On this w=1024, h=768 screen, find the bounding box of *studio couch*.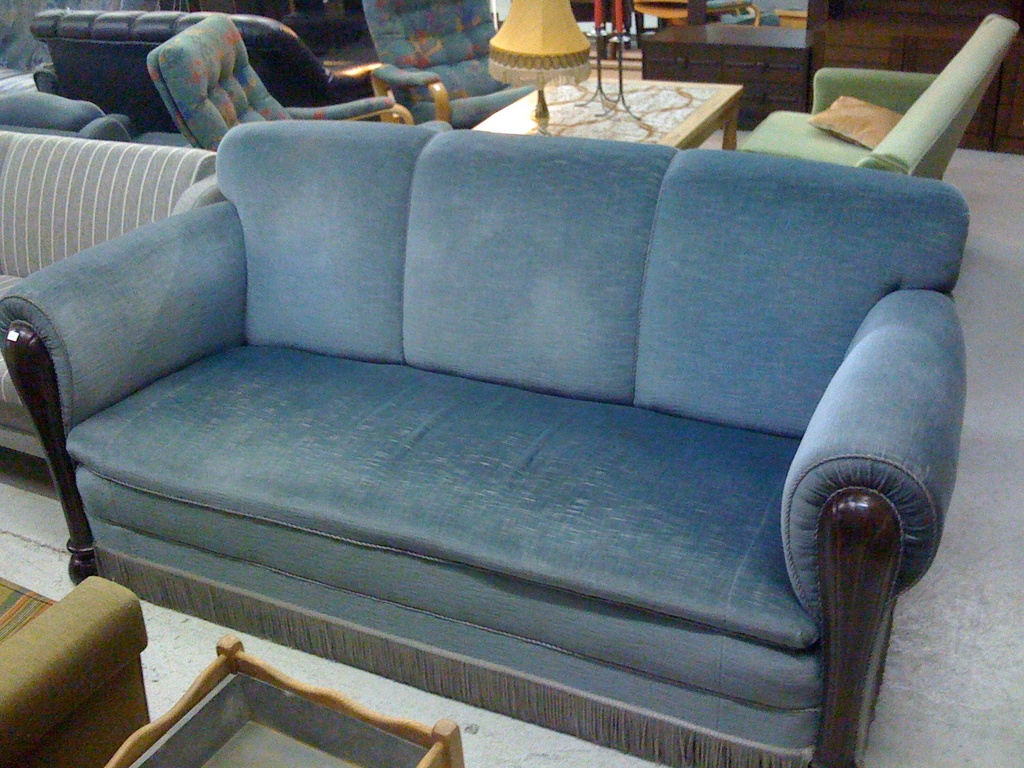
Bounding box: [x1=144, y1=8, x2=408, y2=159].
